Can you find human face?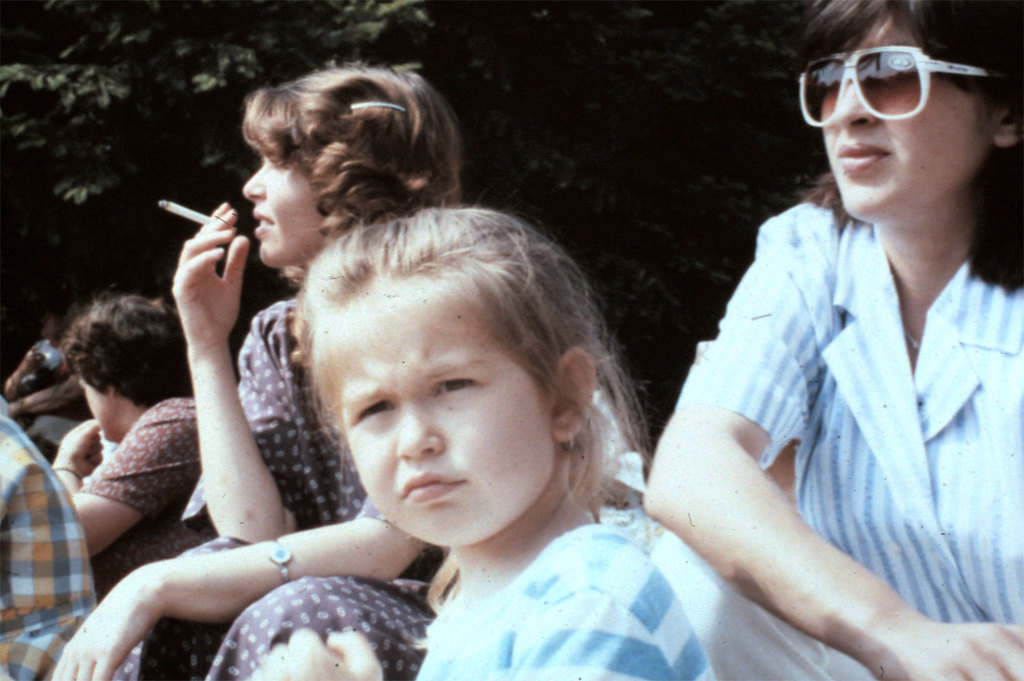
Yes, bounding box: crop(343, 275, 571, 559).
